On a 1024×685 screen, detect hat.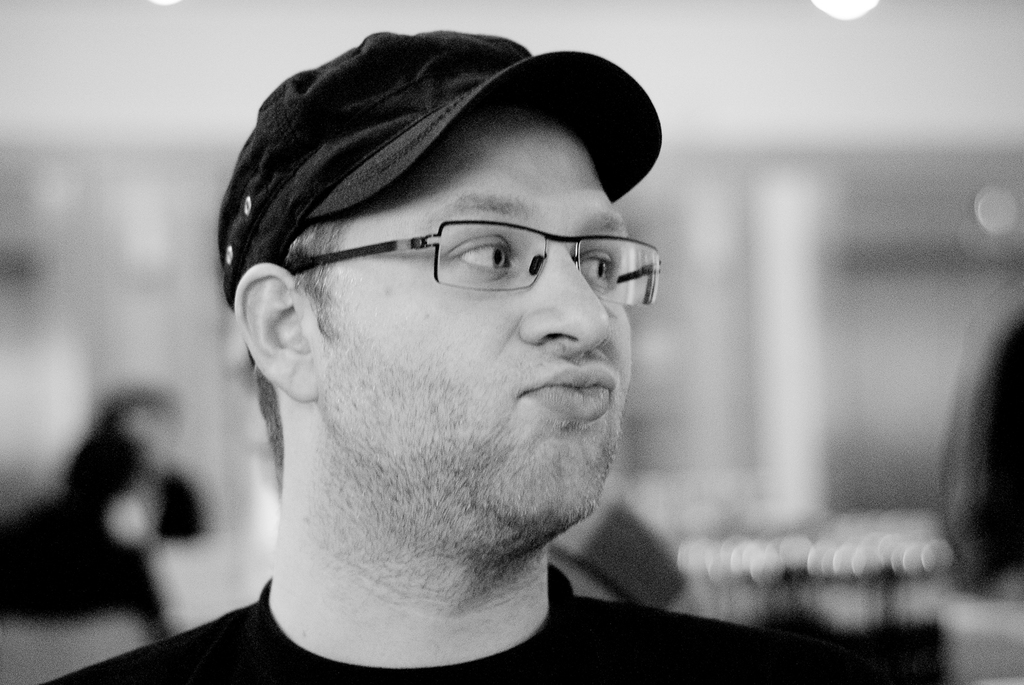
Rect(214, 26, 664, 306).
